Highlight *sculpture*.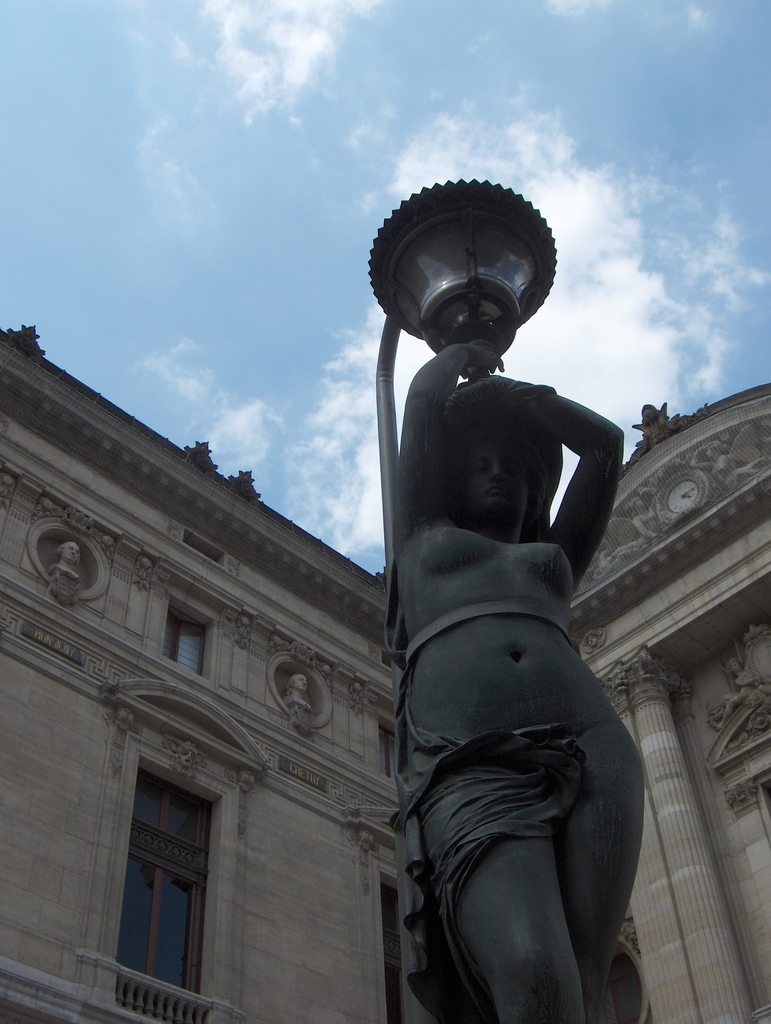
Highlighted region: crop(336, 180, 665, 1023).
